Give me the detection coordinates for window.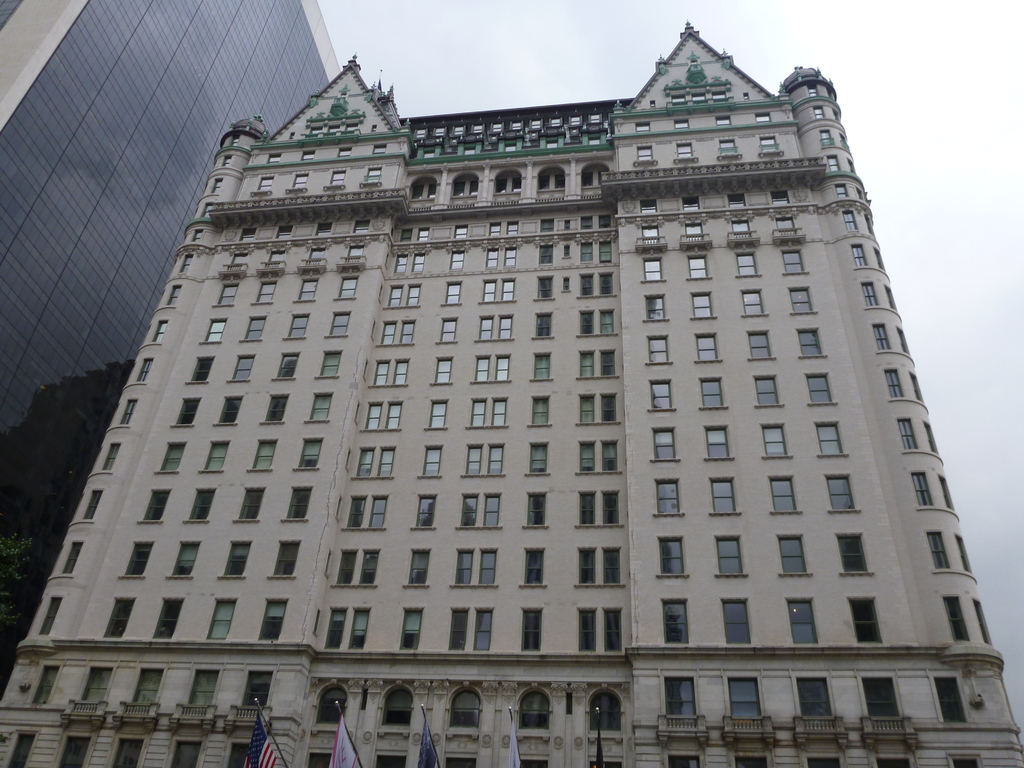
167:284:182:307.
